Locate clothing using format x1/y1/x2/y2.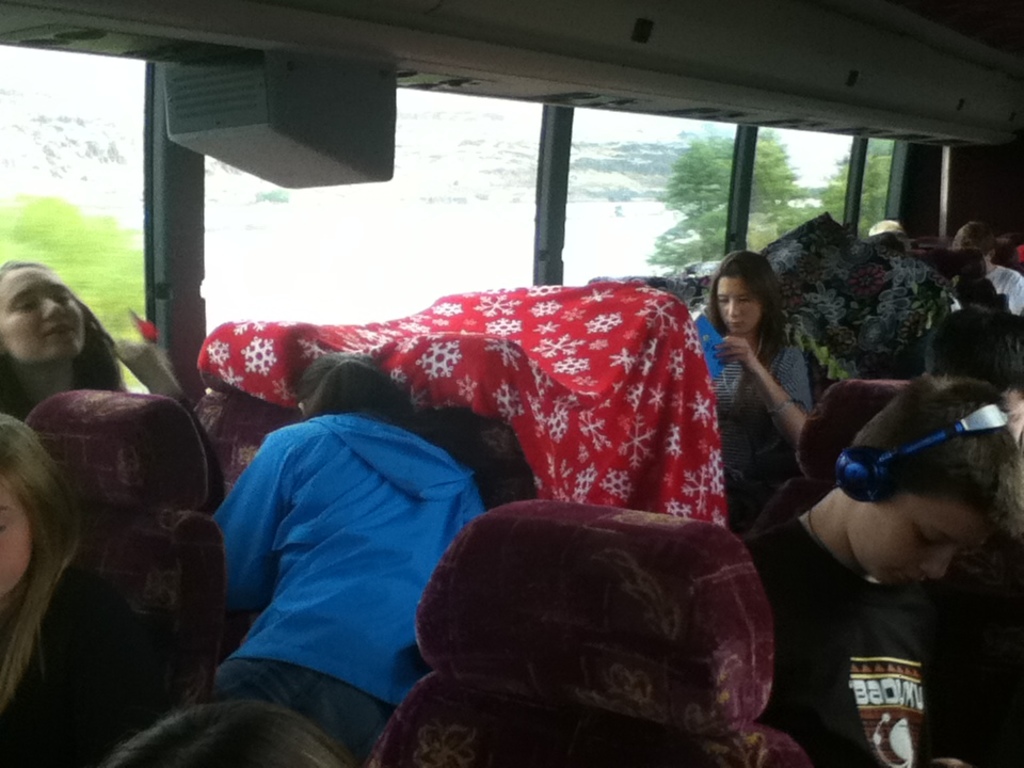
0/573/160/767.
